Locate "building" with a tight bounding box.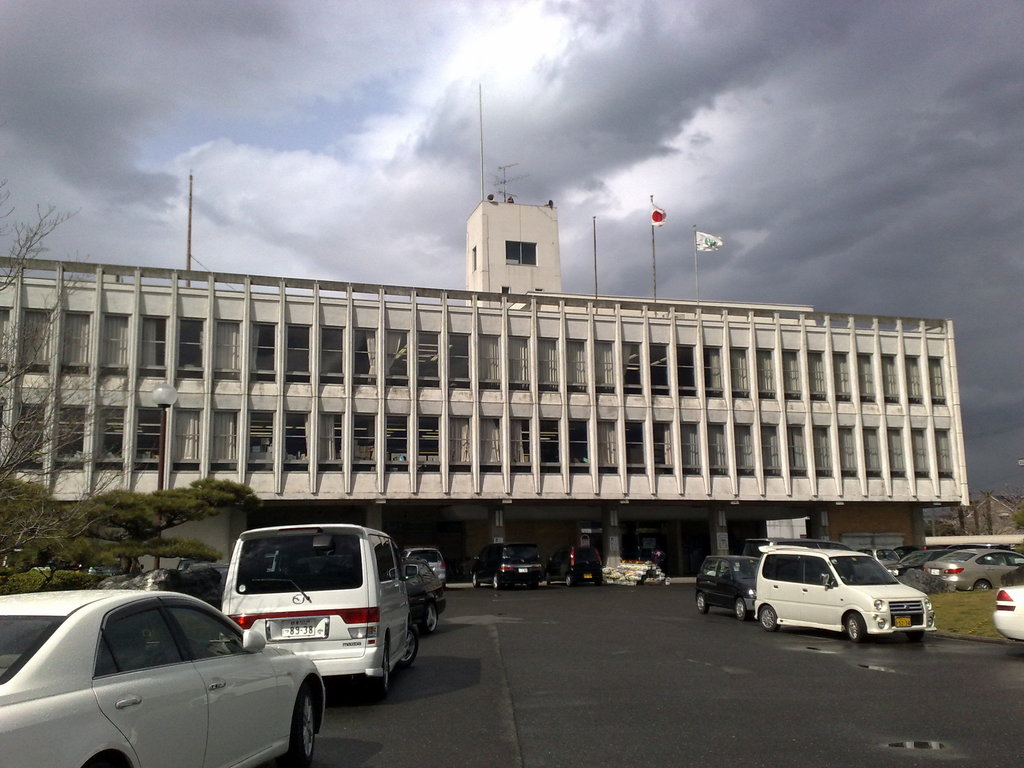
locate(0, 202, 968, 577).
